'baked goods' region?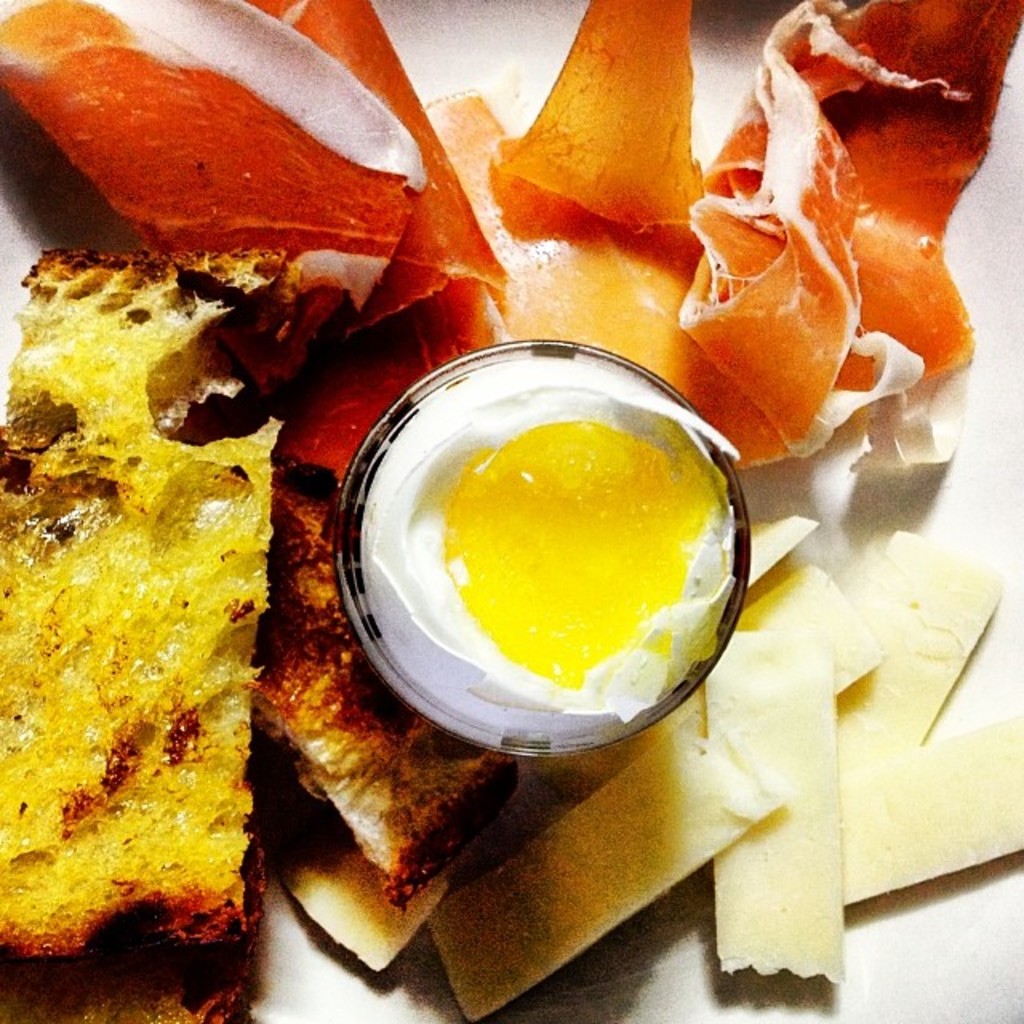
x1=235, y1=440, x2=504, y2=877
